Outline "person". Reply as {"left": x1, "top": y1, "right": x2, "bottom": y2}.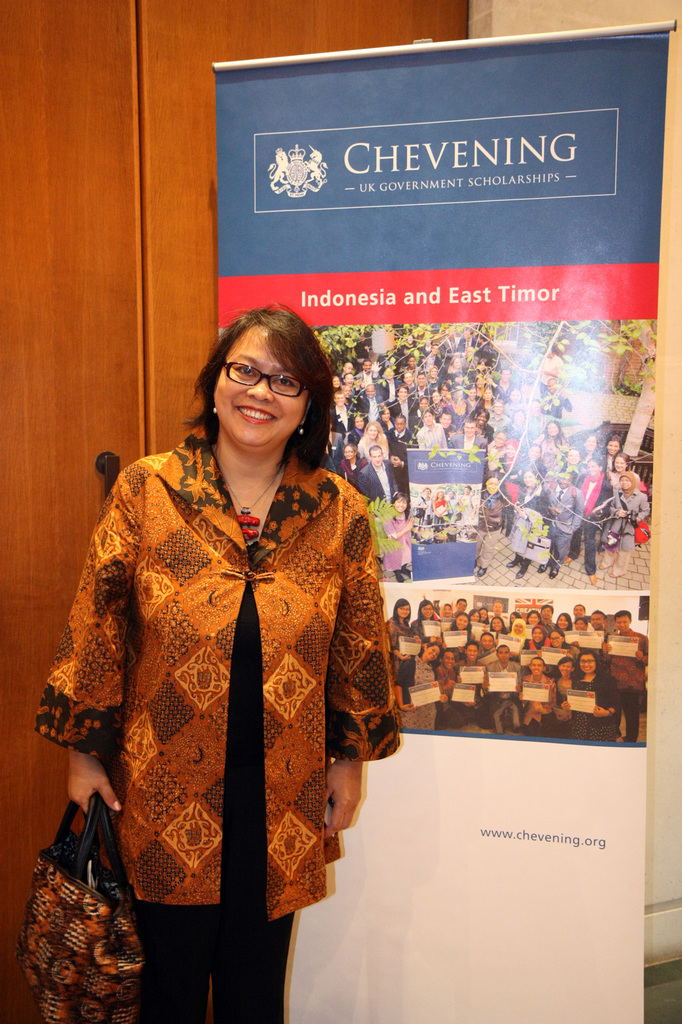
{"left": 463, "top": 328, "right": 477, "bottom": 351}.
